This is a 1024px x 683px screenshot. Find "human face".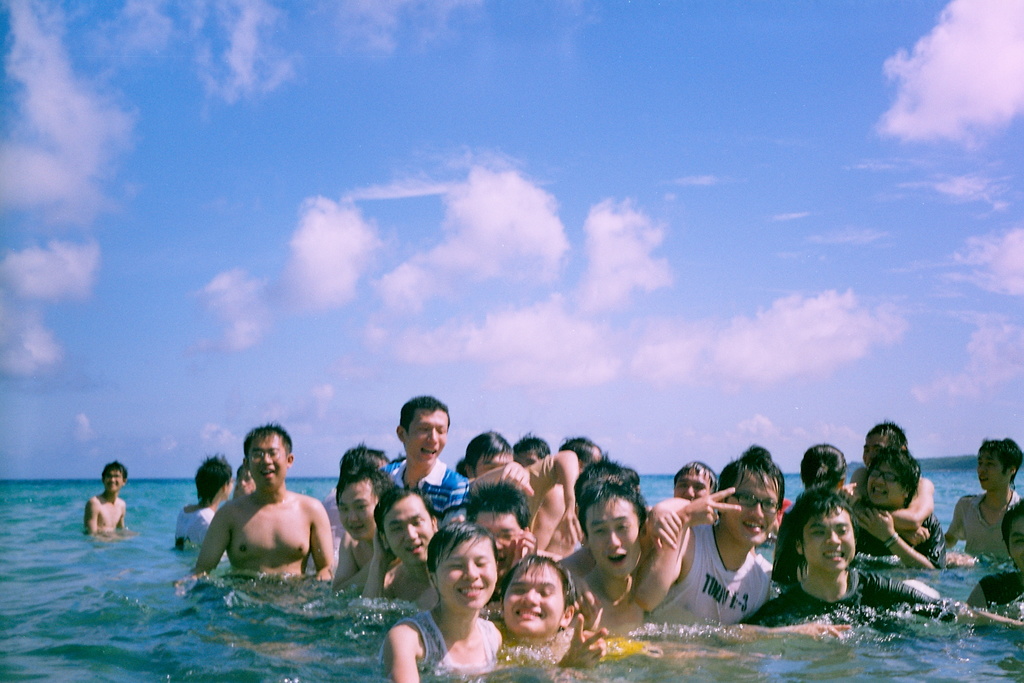
Bounding box: [807,504,854,569].
